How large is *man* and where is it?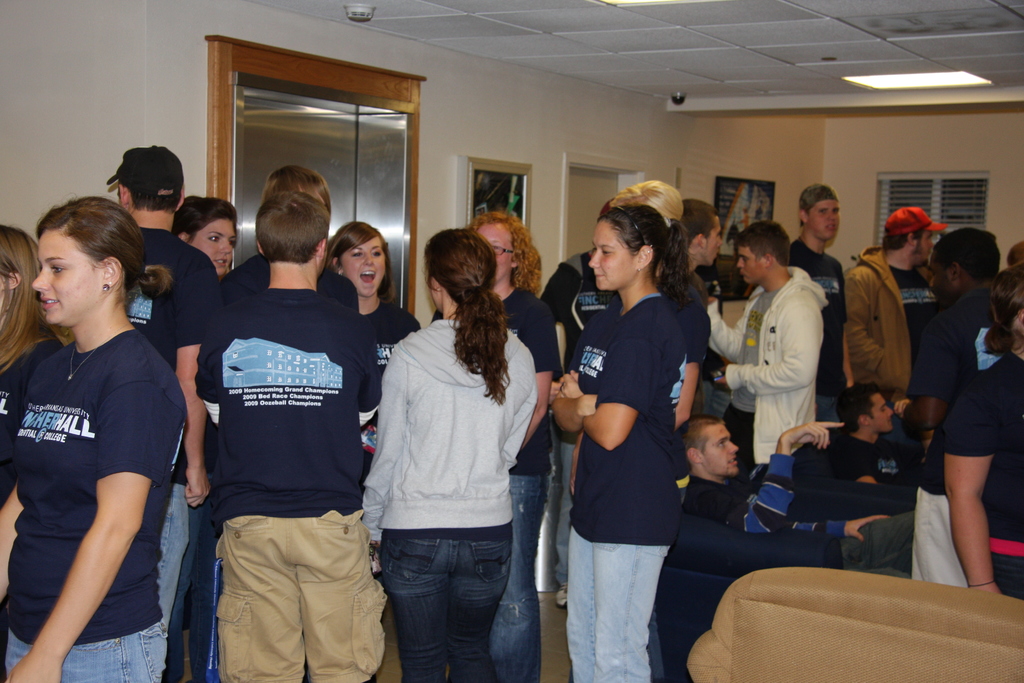
Bounding box: left=811, top=381, right=929, bottom=489.
